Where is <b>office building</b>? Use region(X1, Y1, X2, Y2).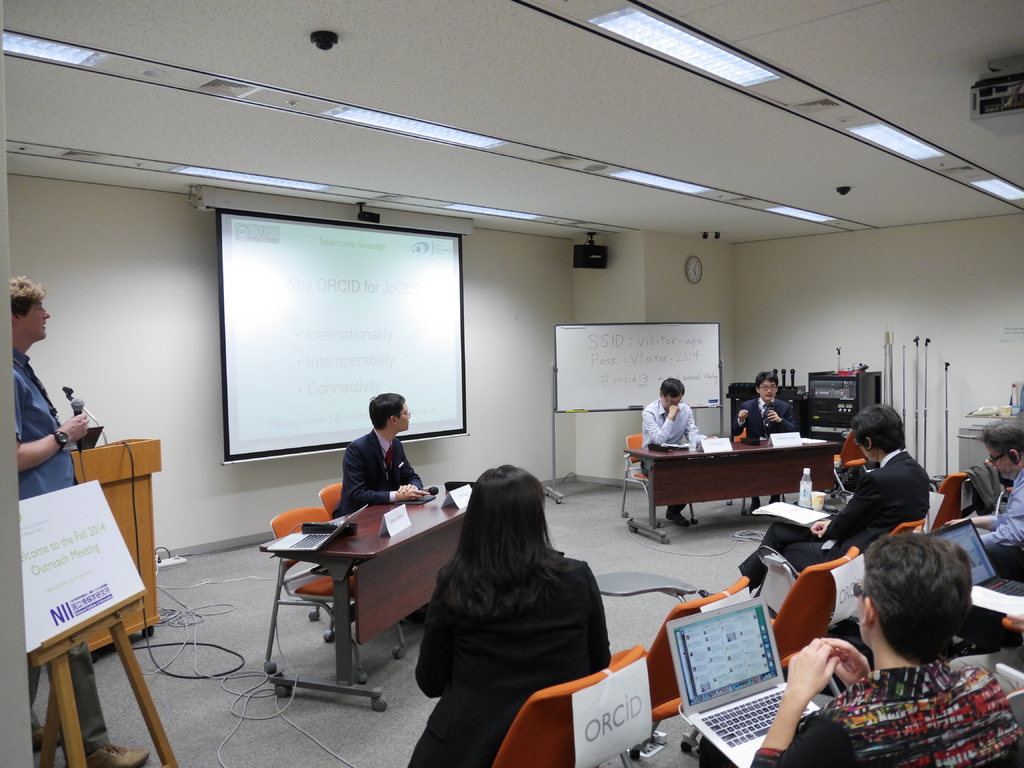
region(0, 0, 1023, 767).
